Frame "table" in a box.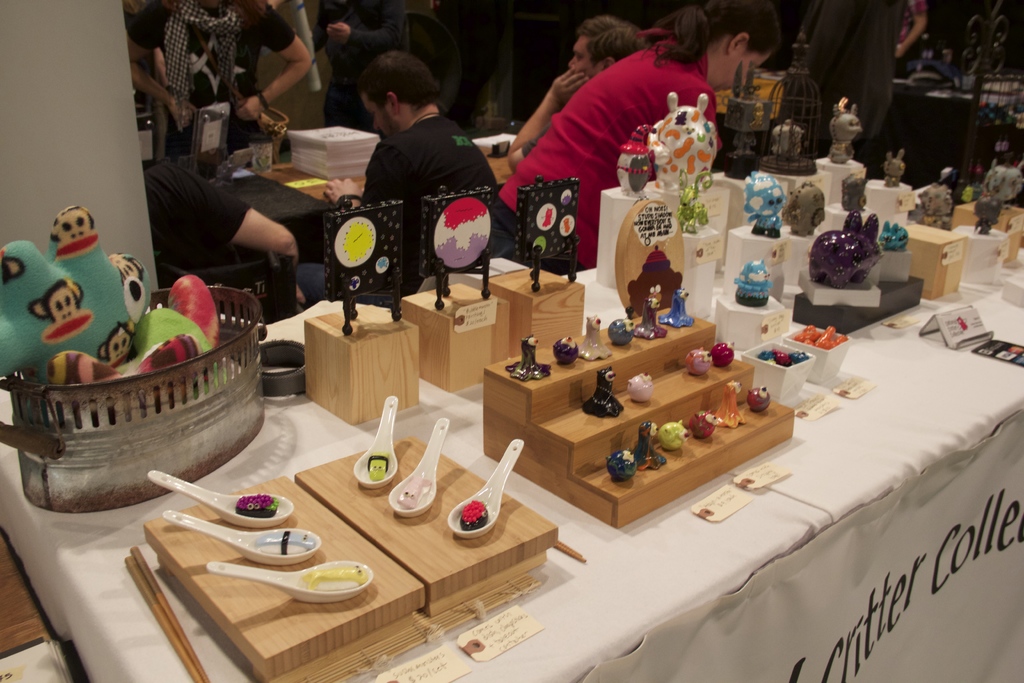
pyautogui.locateOnScreen(257, 151, 533, 218).
